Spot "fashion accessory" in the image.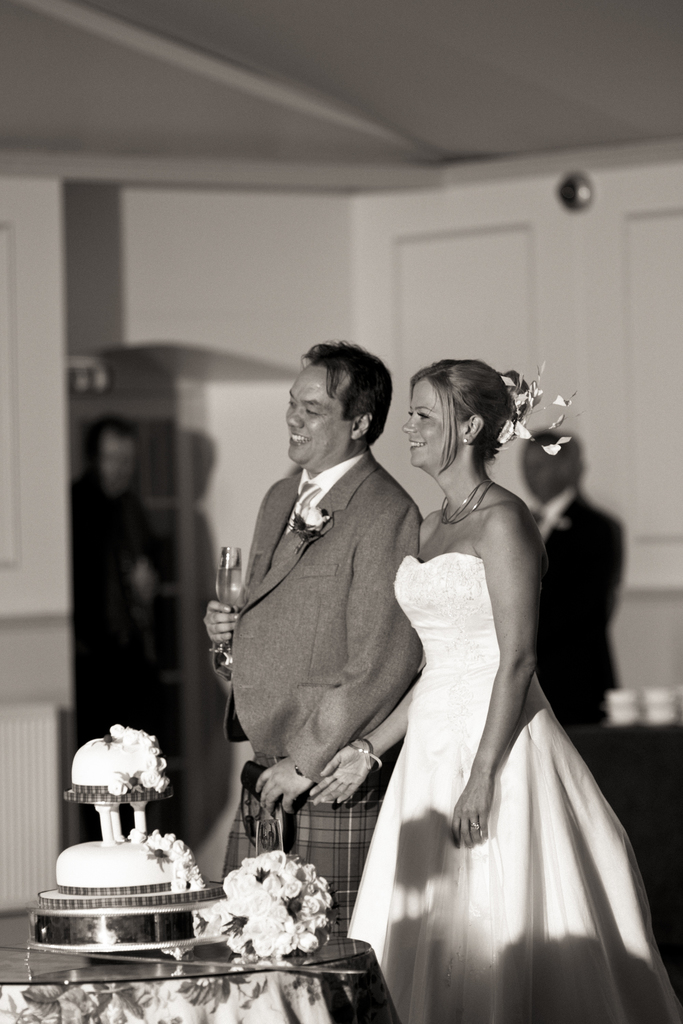
"fashion accessory" found at {"x1": 295, "y1": 765, "x2": 314, "y2": 781}.
